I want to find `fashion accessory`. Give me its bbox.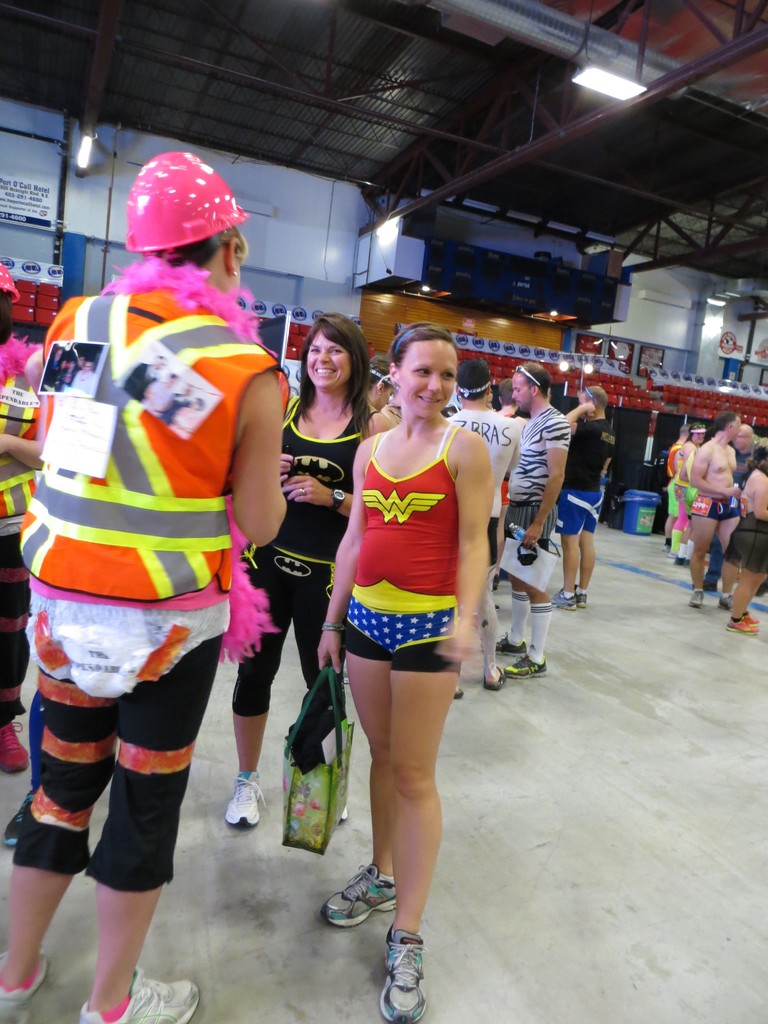
select_region(500, 652, 549, 684).
